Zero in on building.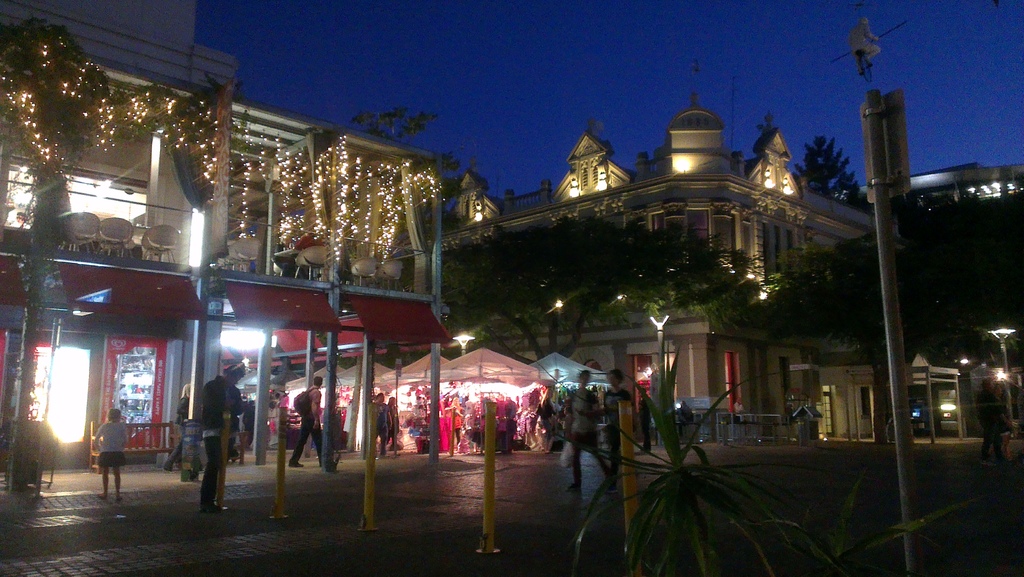
Zeroed in: <bbox>9, 0, 459, 497</bbox>.
